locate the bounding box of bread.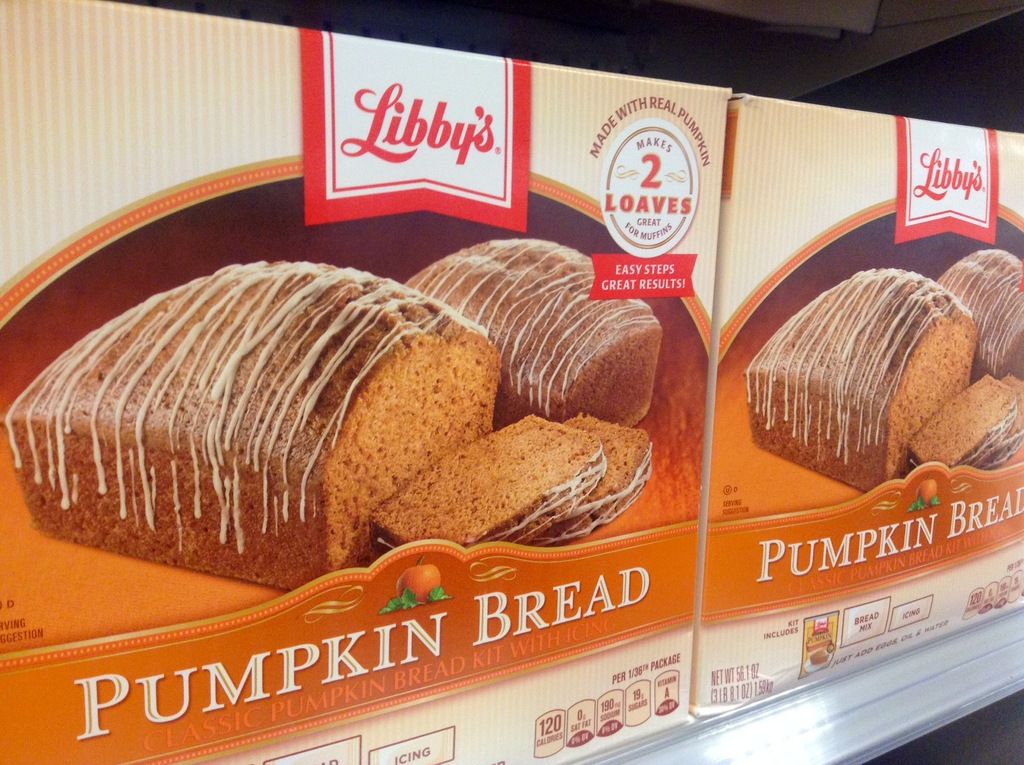
Bounding box: [0, 256, 502, 593].
